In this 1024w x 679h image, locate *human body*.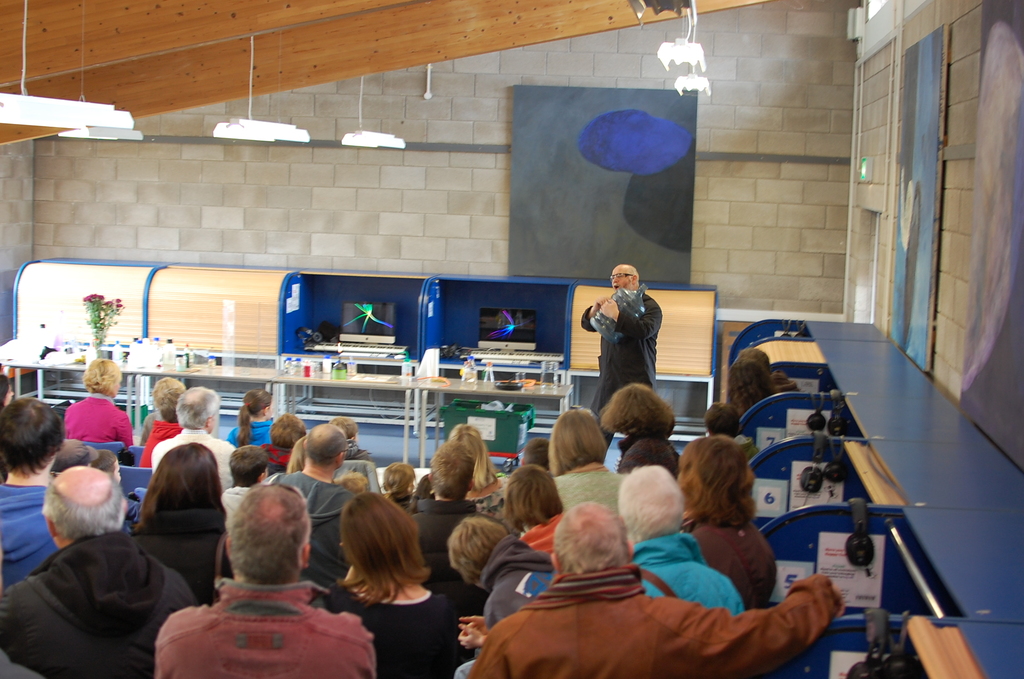
Bounding box: rect(637, 526, 748, 619).
